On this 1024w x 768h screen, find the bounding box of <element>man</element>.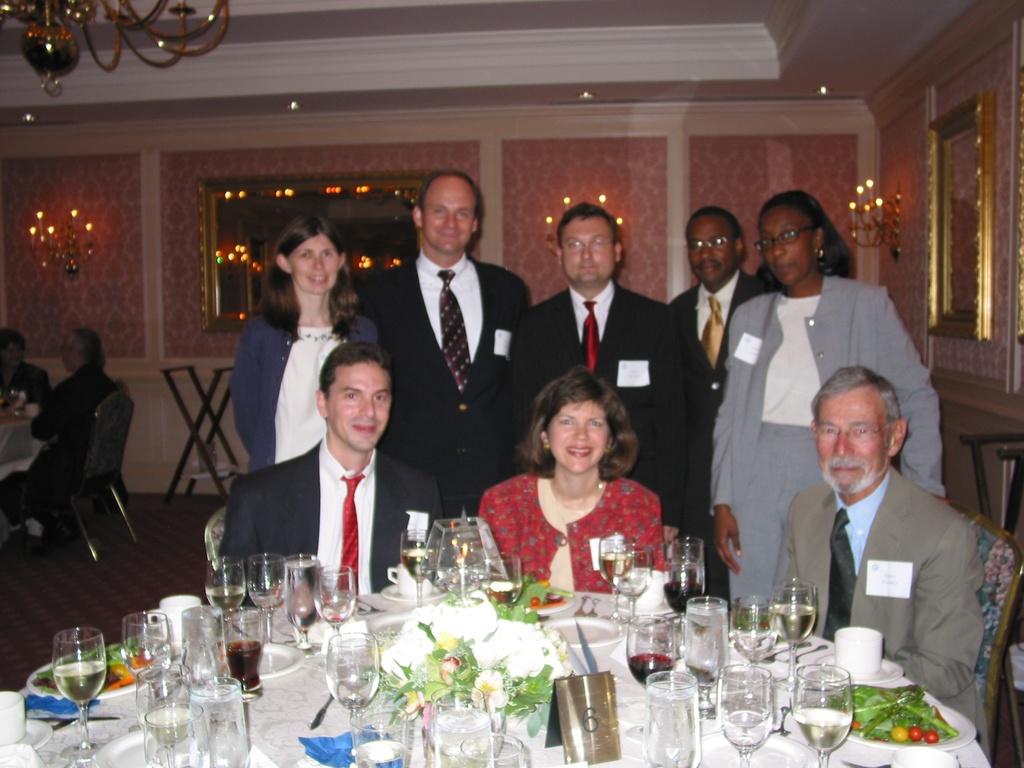
Bounding box: x1=775, y1=368, x2=992, y2=762.
